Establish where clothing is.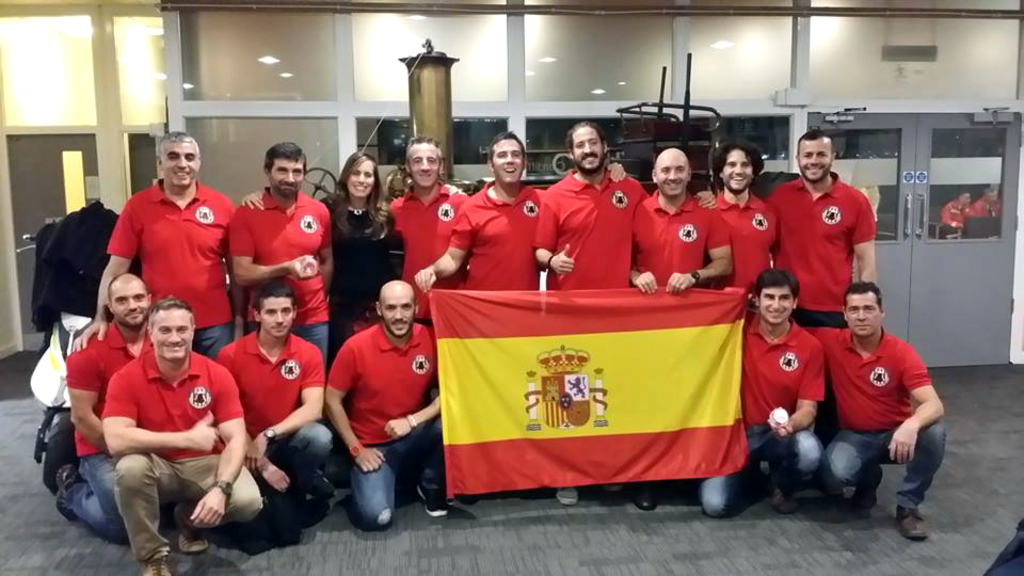
Established at locate(530, 160, 650, 291).
